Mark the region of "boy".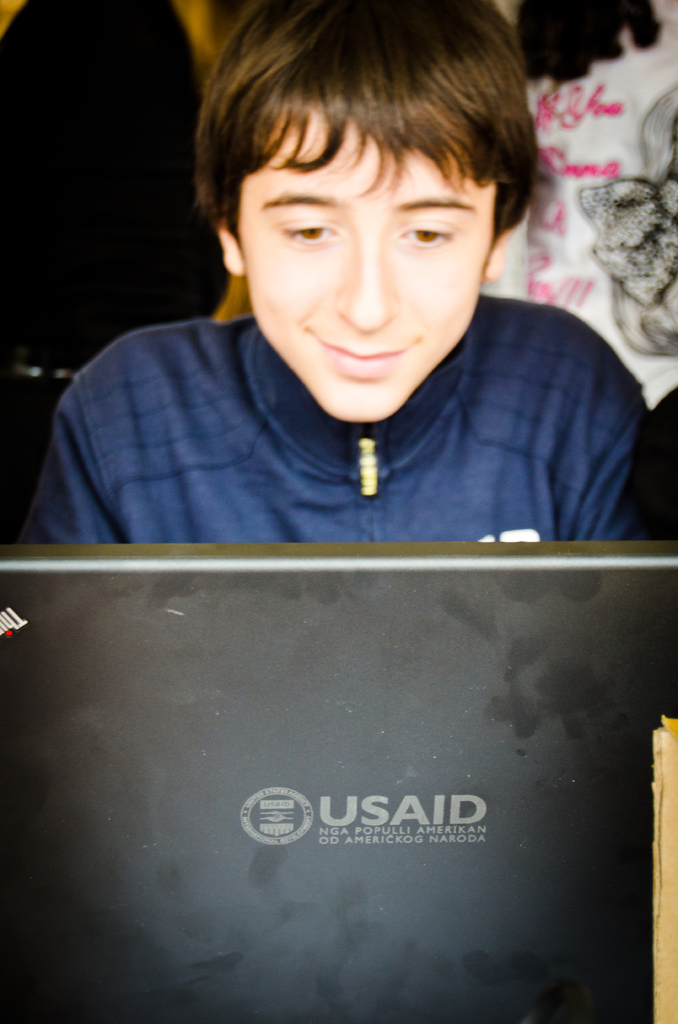
Region: l=0, t=0, r=677, b=543.
